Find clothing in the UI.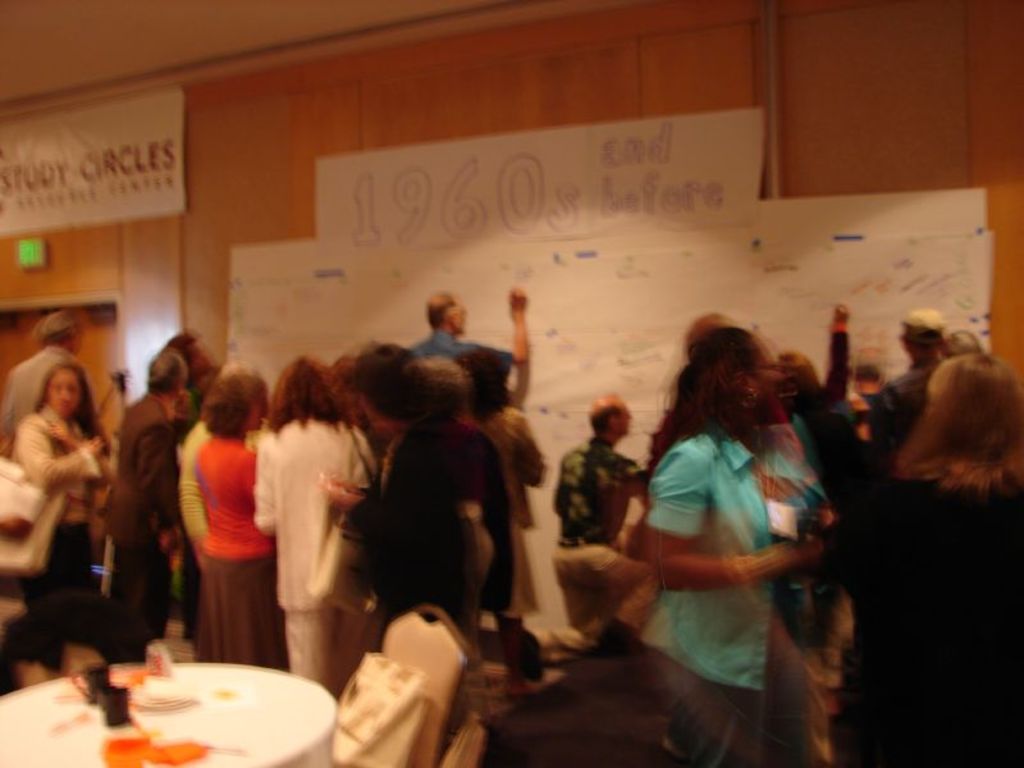
UI element at 636,380,831,712.
